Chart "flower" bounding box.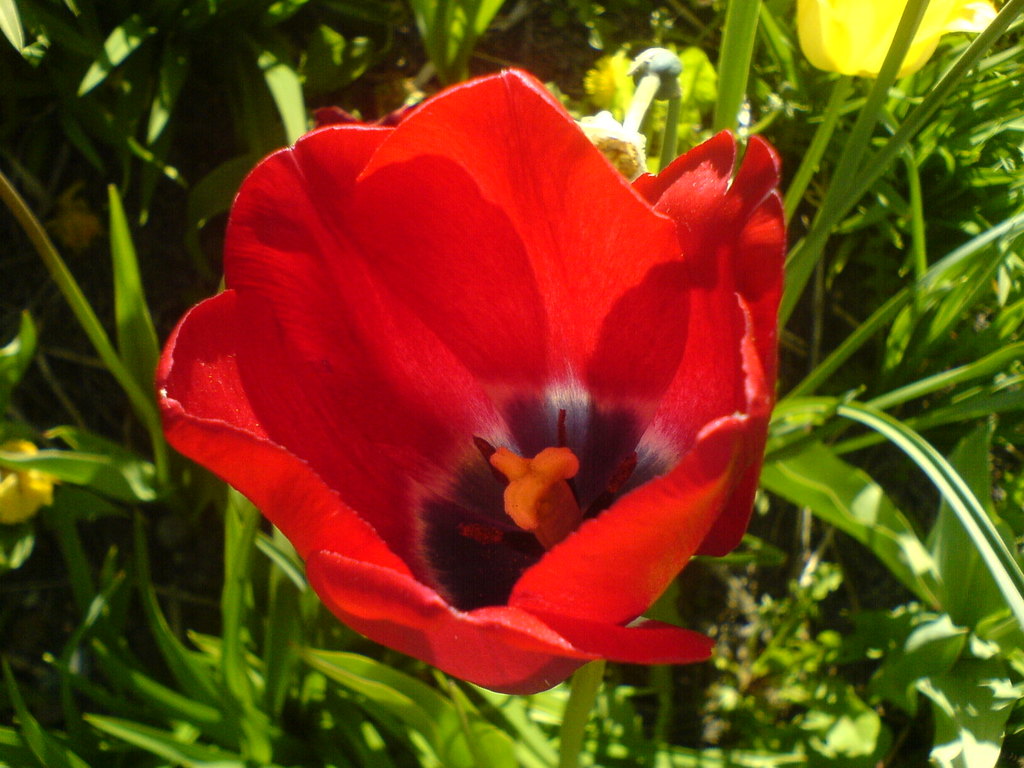
Charted: [794,0,997,86].
